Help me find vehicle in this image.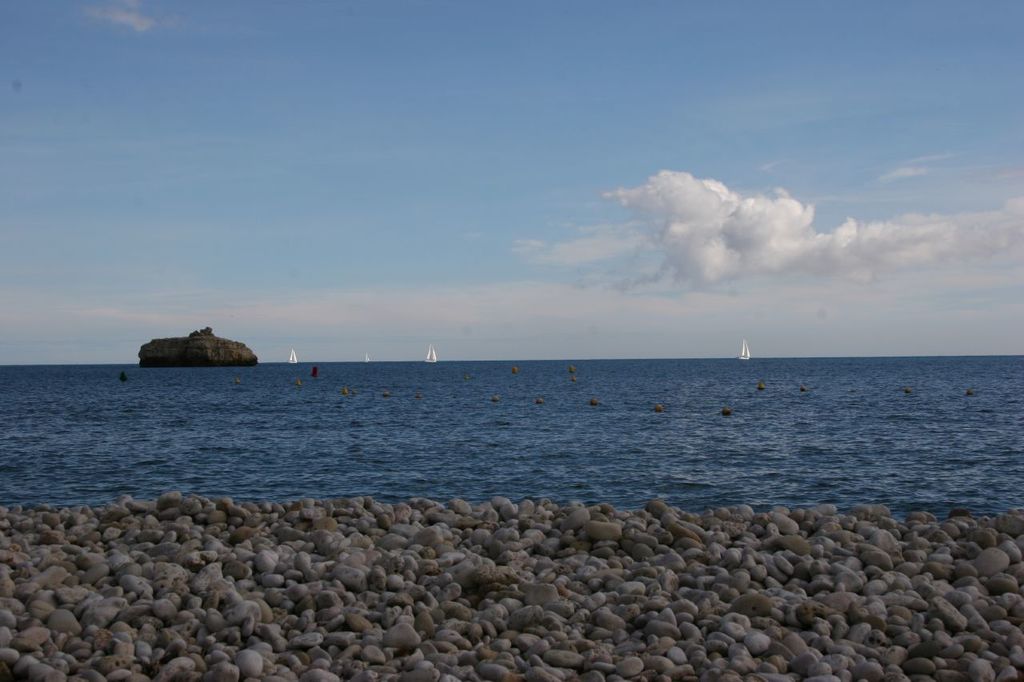
Found it: [284, 349, 300, 365].
